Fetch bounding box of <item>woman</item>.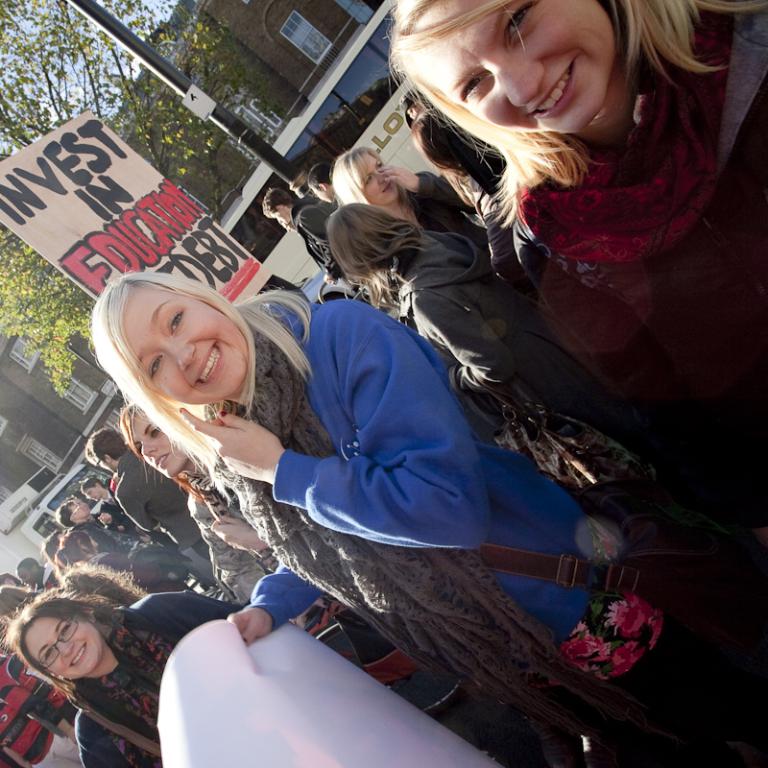
Bbox: [0, 585, 38, 627].
